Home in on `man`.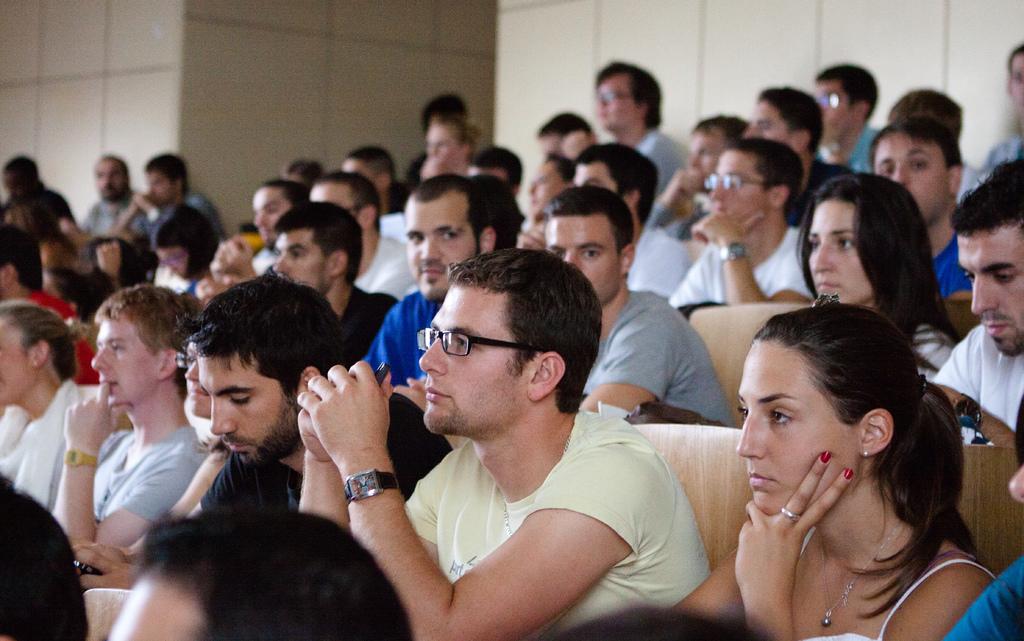
Homed in at [left=300, top=166, right=419, bottom=318].
